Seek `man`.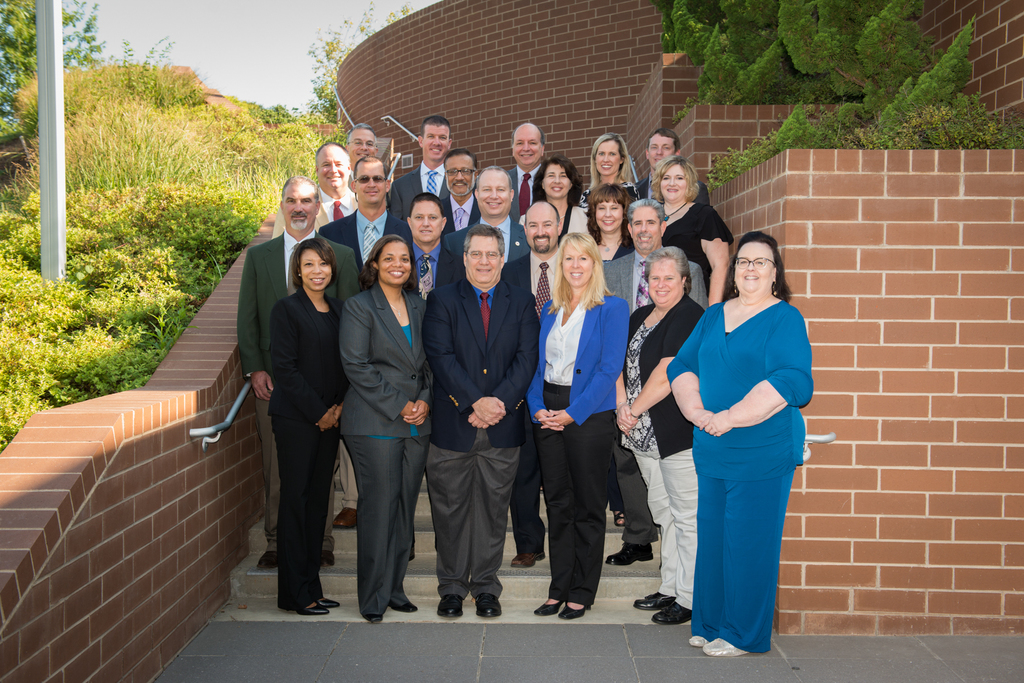
385 121 454 240.
